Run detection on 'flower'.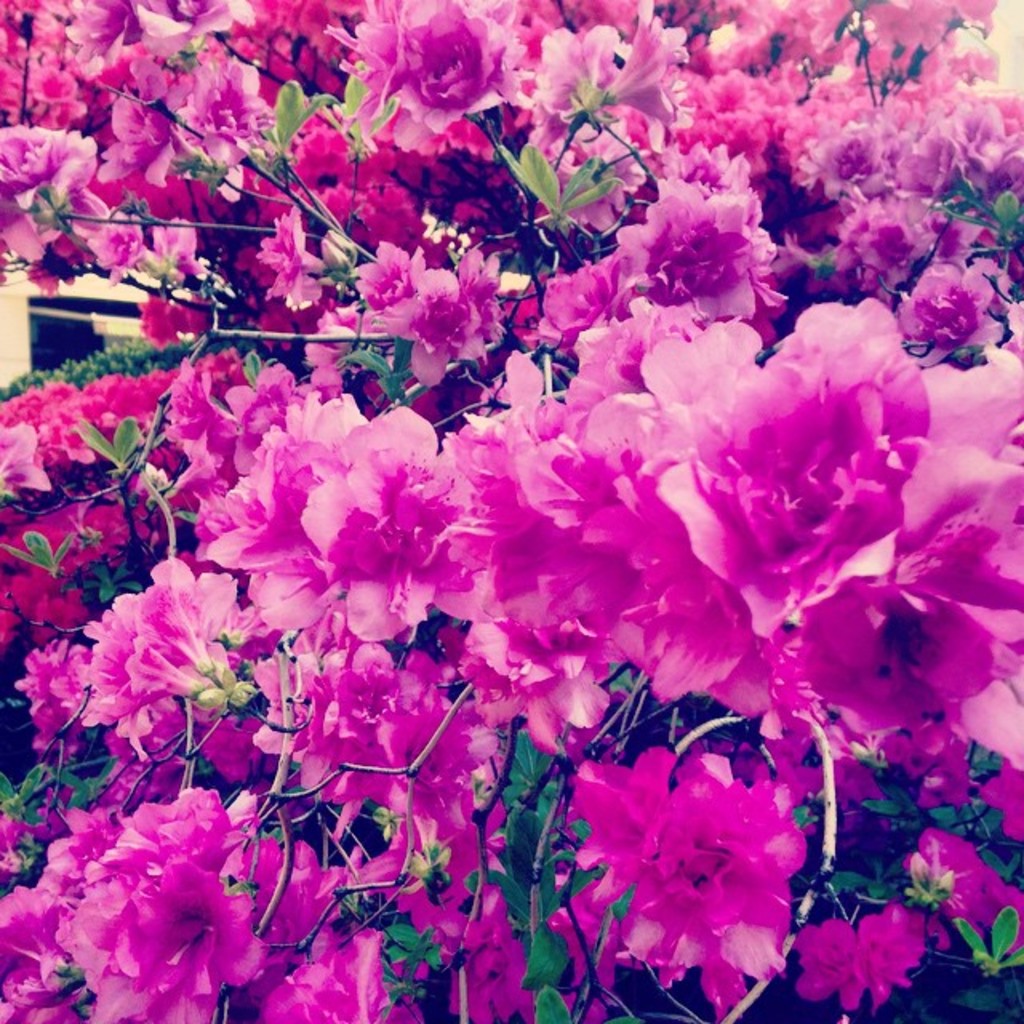
Result: bbox(533, 278, 1022, 770).
